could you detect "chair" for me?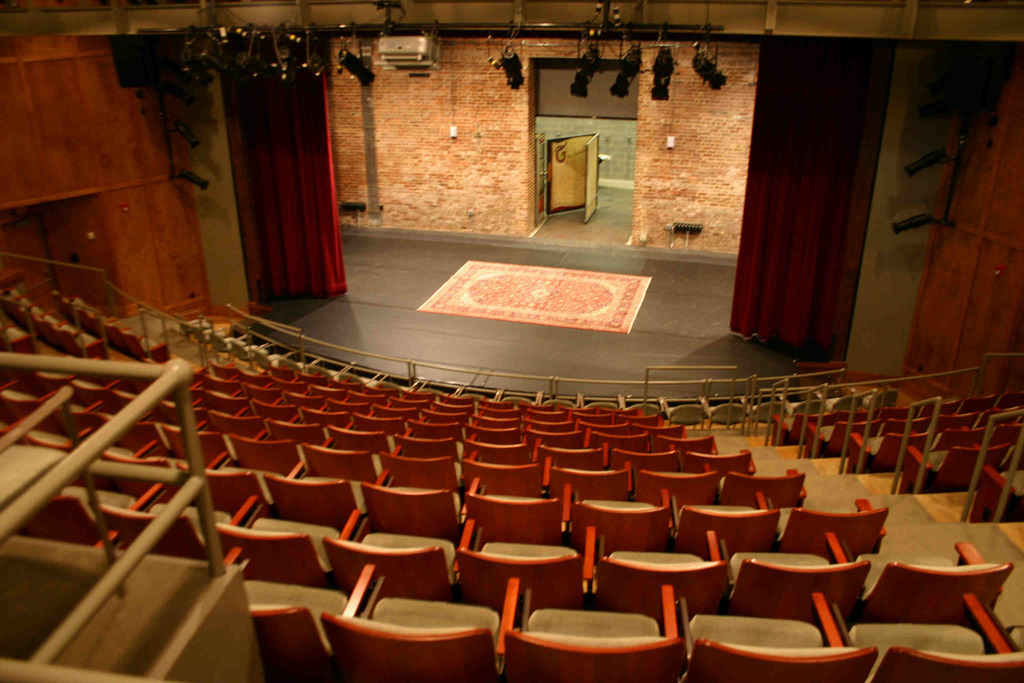
Detection result: (x1=636, y1=462, x2=723, y2=513).
